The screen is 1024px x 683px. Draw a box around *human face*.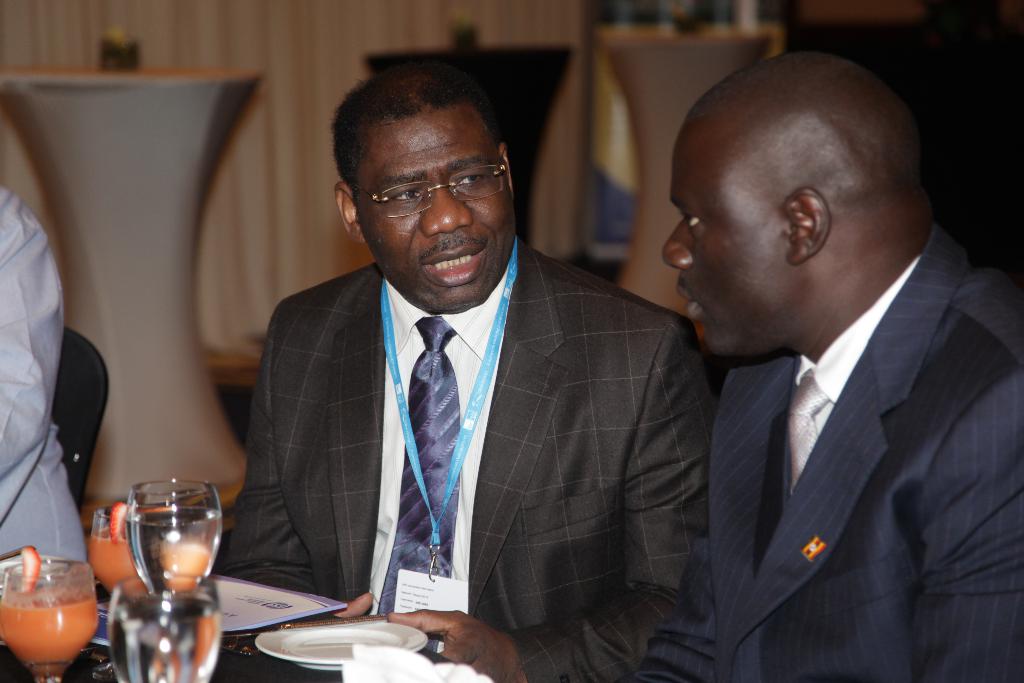
pyautogui.locateOnScreen(355, 112, 516, 313).
